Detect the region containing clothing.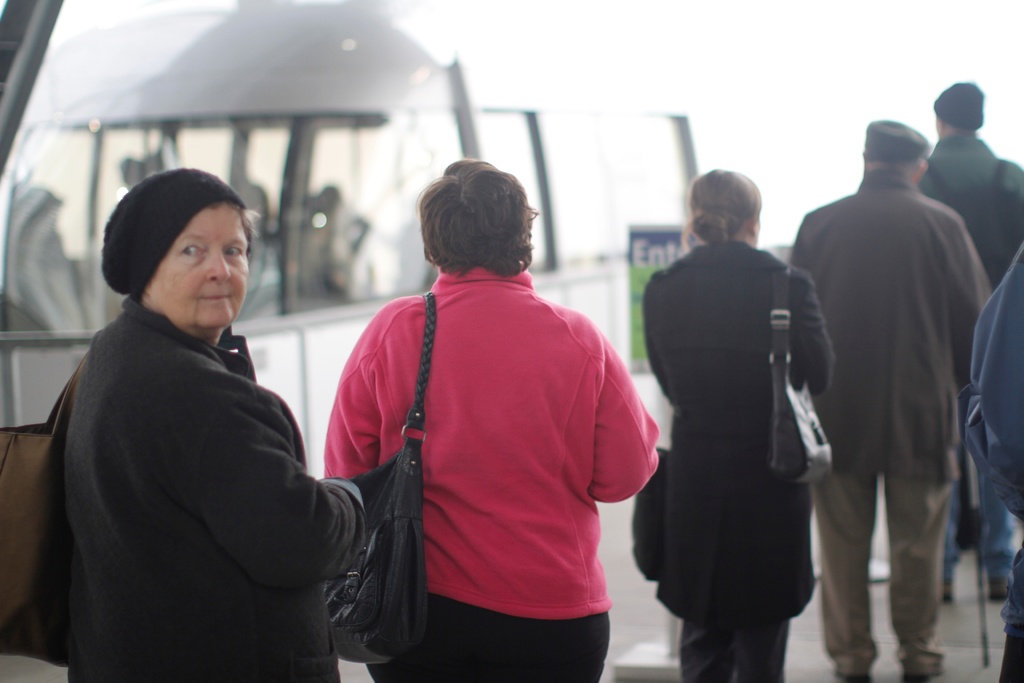
l=38, t=285, r=379, b=682.
